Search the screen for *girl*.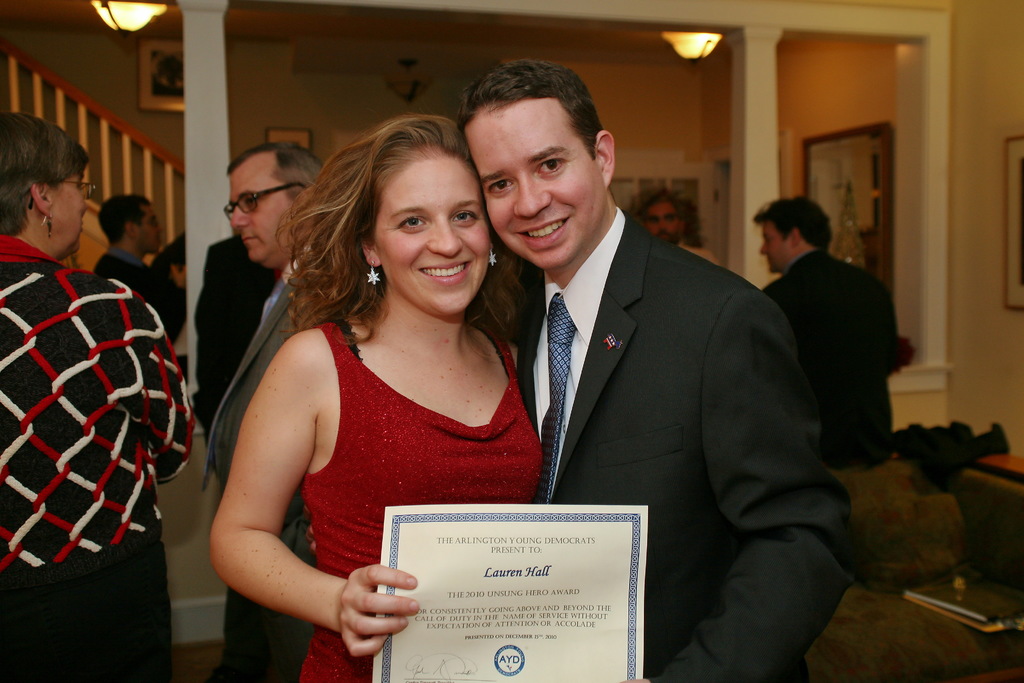
Found at x1=209, y1=109, x2=540, y2=682.
